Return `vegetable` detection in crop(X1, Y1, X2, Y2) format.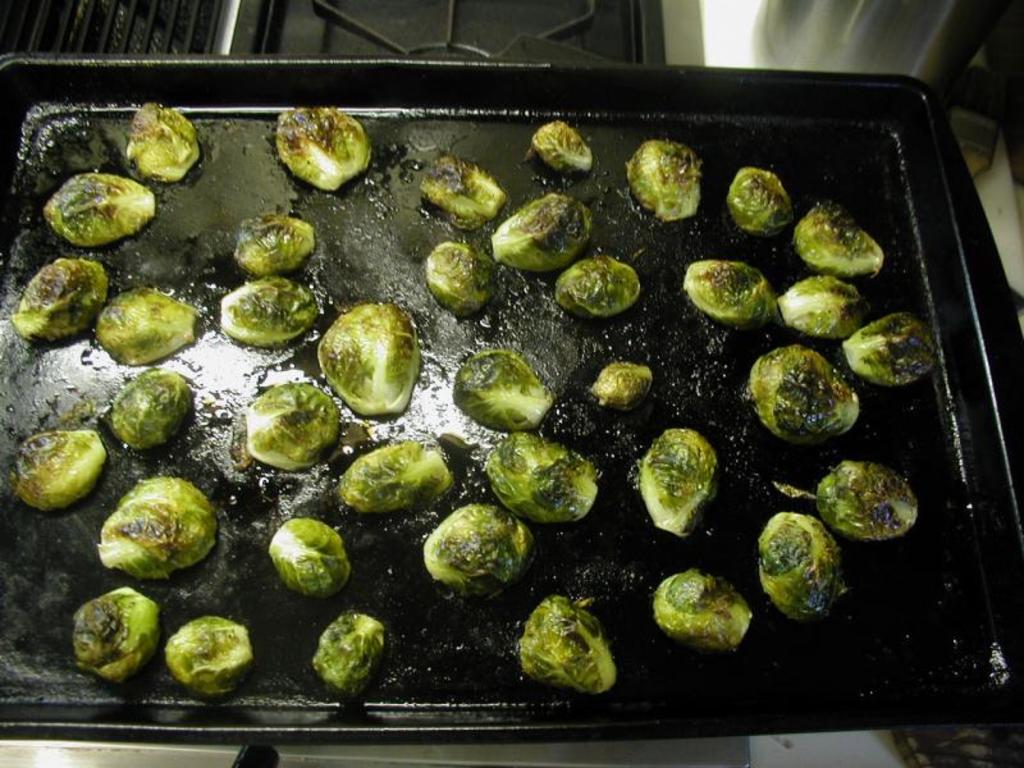
crop(726, 165, 795, 237).
